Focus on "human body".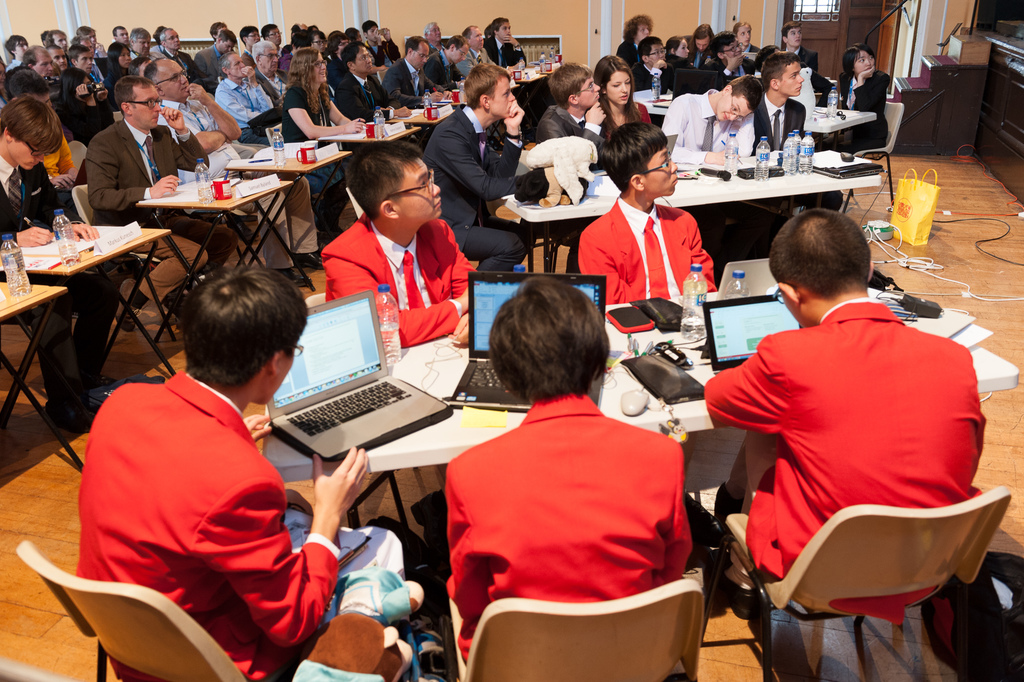
Focused at [783,18,808,64].
